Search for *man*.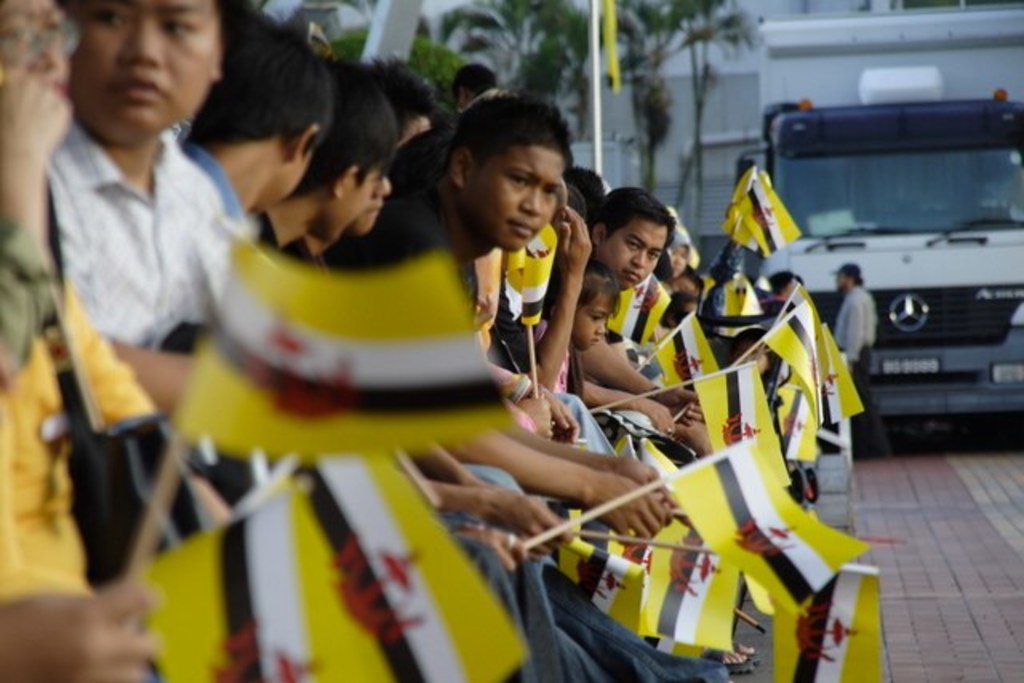
Found at [x1=822, y1=259, x2=894, y2=443].
